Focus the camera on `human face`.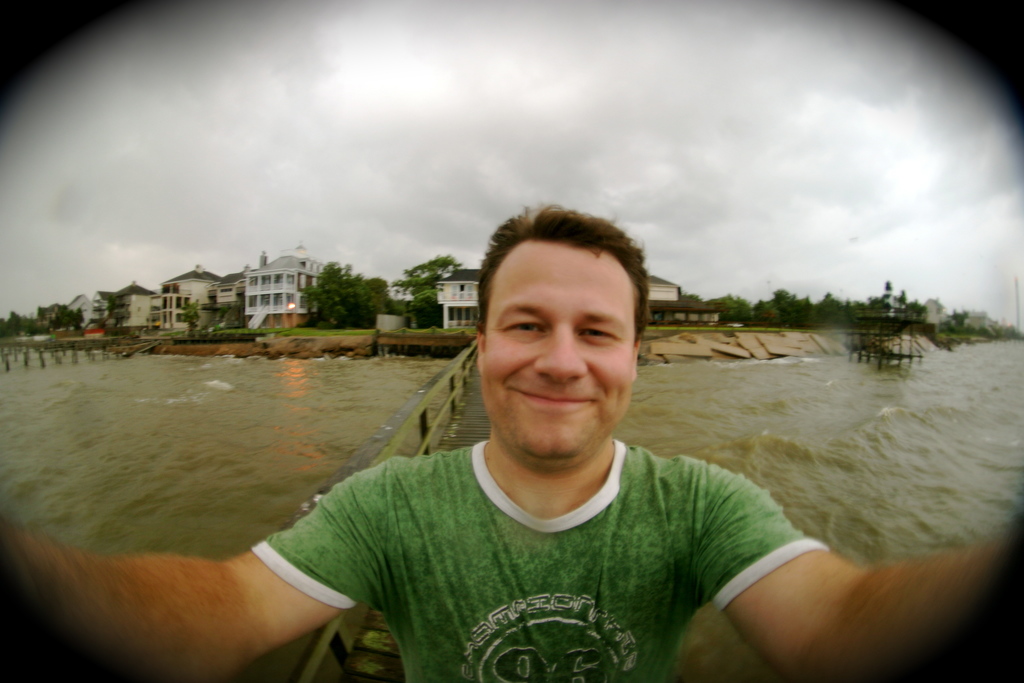
Focus region: x1=479 y1=239 x2=632 y2=450.
